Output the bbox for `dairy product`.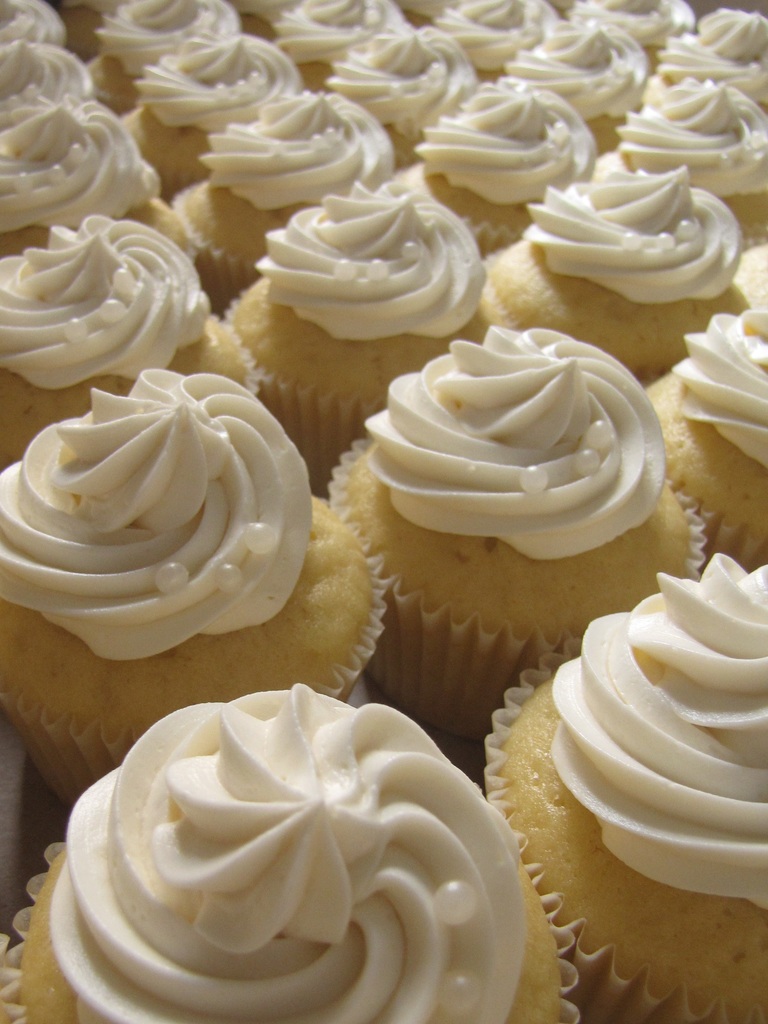
bbox=[357, 332, 640, 549].
